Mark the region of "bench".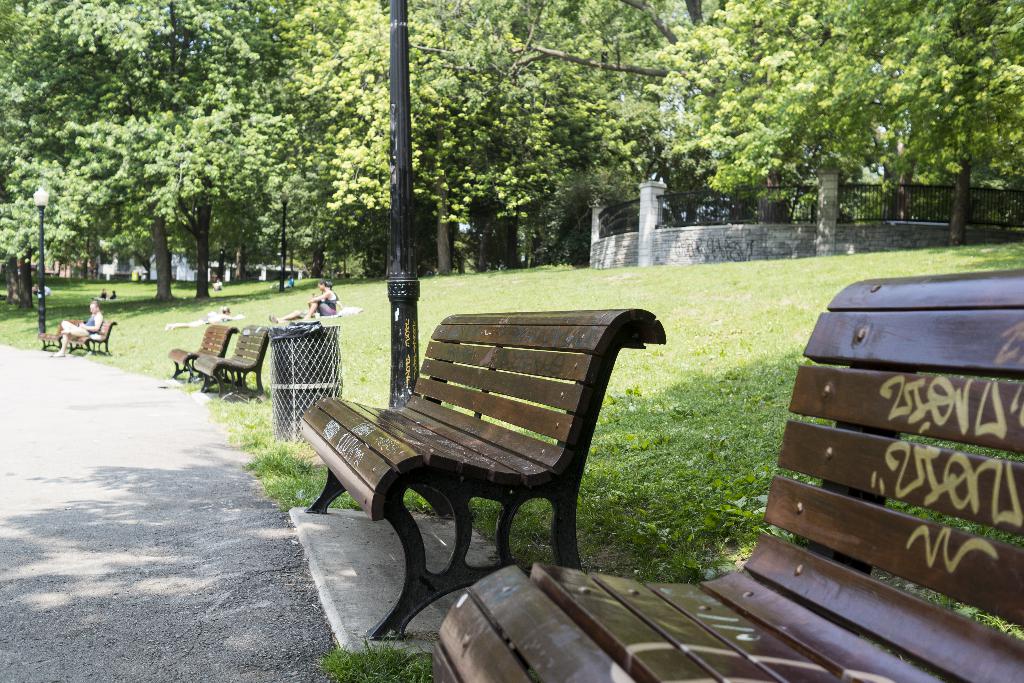
Region: {"left": 38, "top": 320, "right": 115, "bottom": 352}.
